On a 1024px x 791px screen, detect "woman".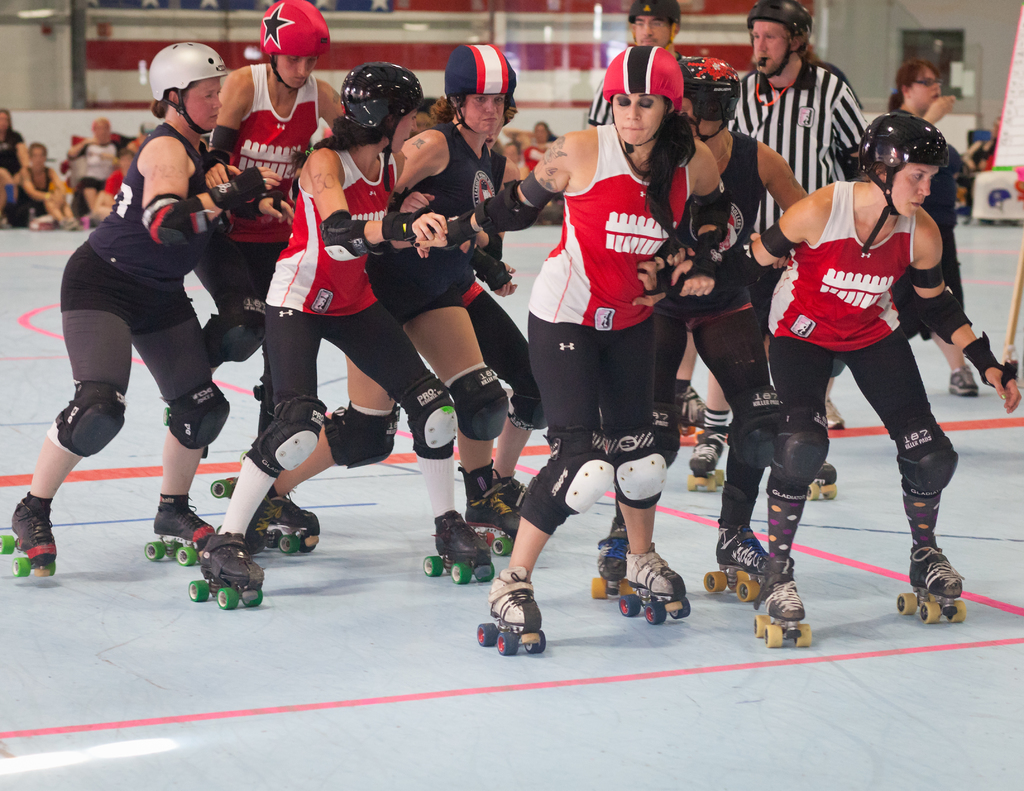
box=[12, 132, 72, 225].
